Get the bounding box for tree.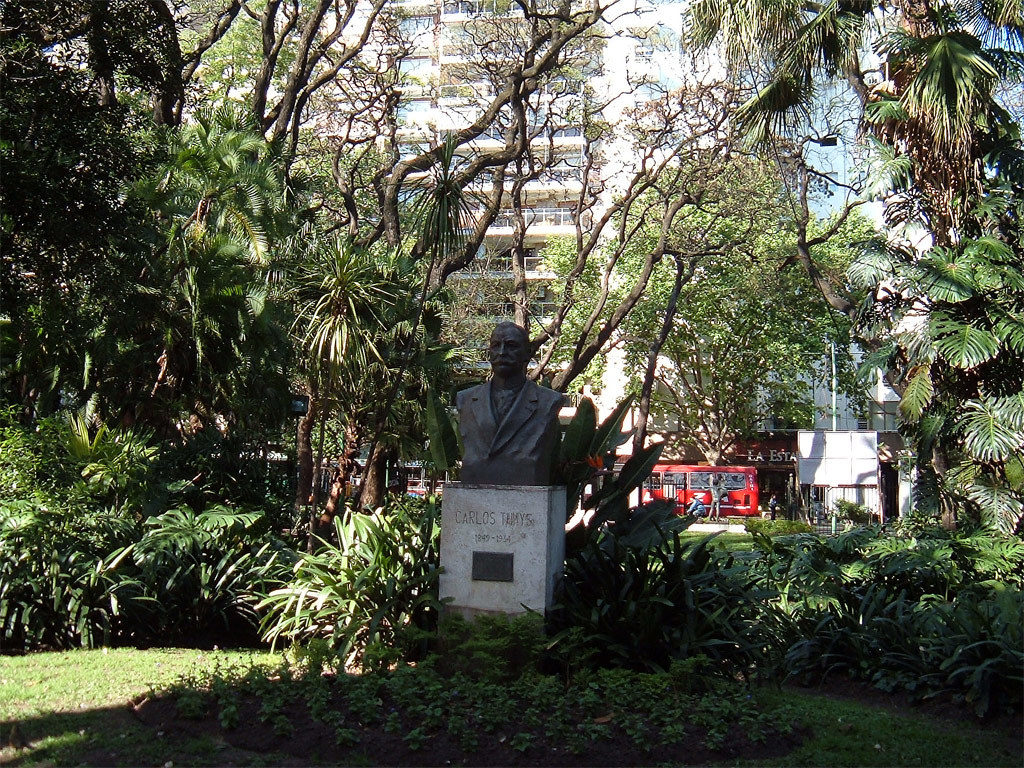
select_region(0, 0, 880, 529).
